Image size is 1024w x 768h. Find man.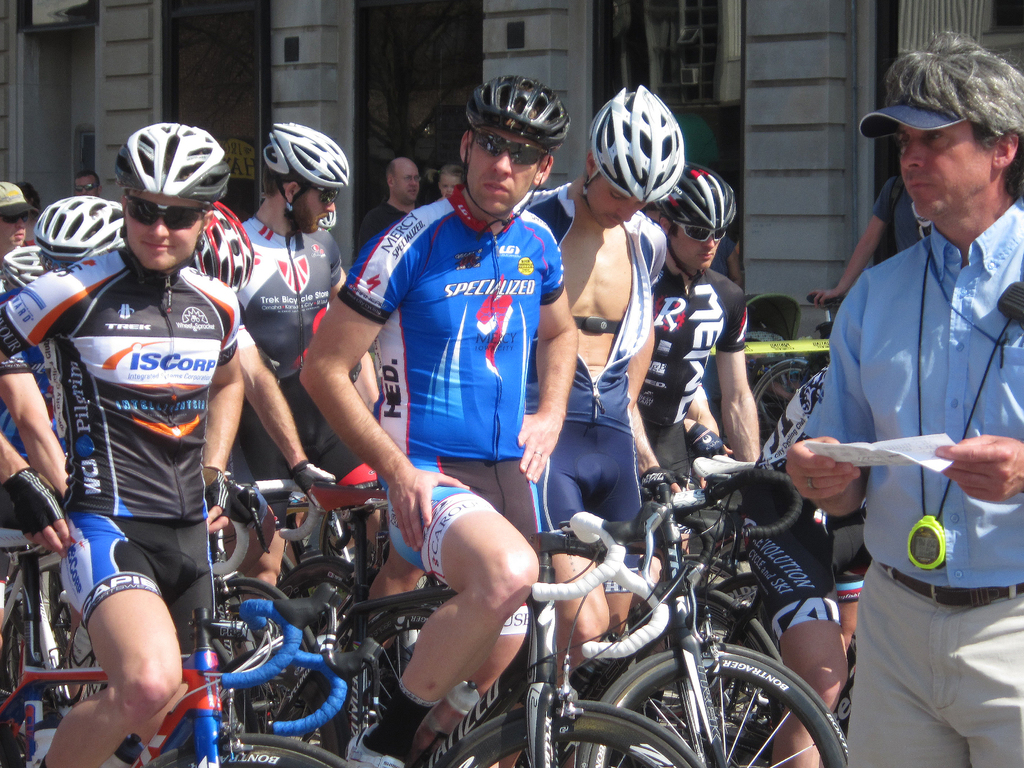
(x1=637, y1=166, x2=760, y2=544).
